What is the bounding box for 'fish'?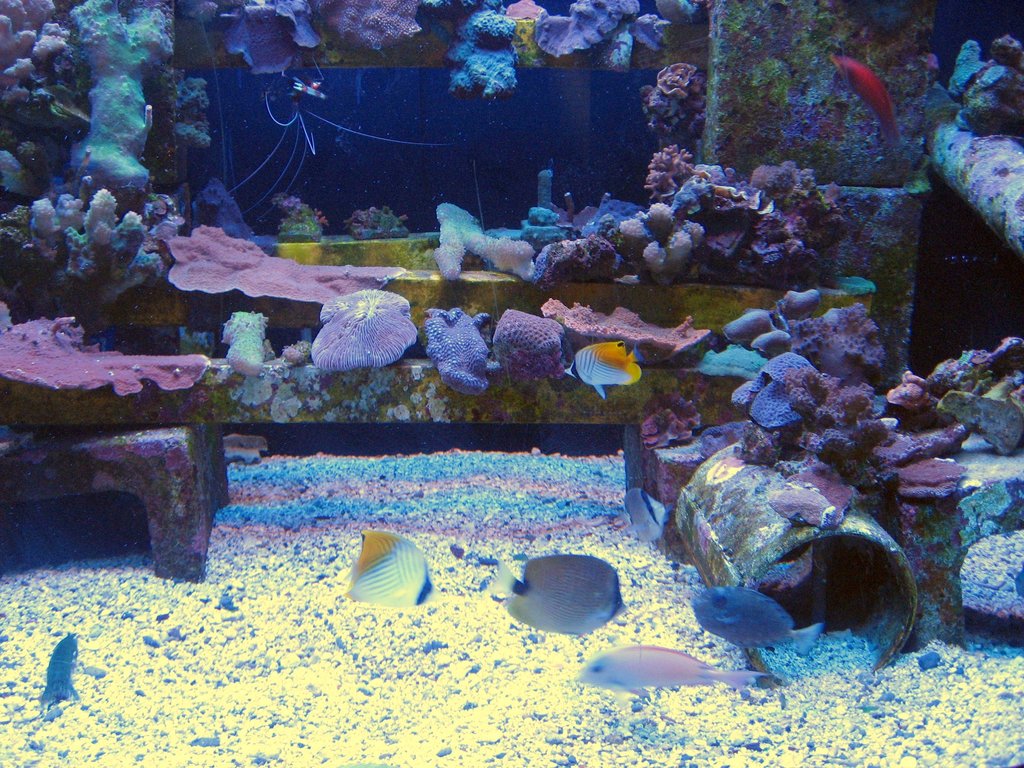
(826,49,897,145).
